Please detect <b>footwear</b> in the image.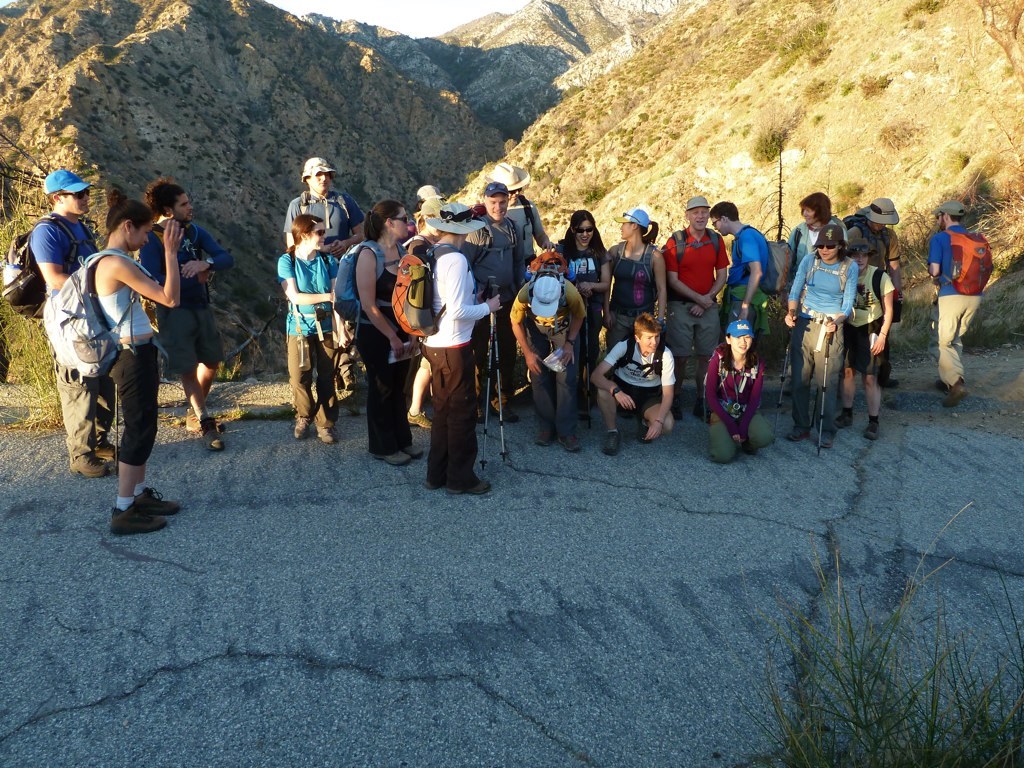
BBox(97, 445, 121, 461).
